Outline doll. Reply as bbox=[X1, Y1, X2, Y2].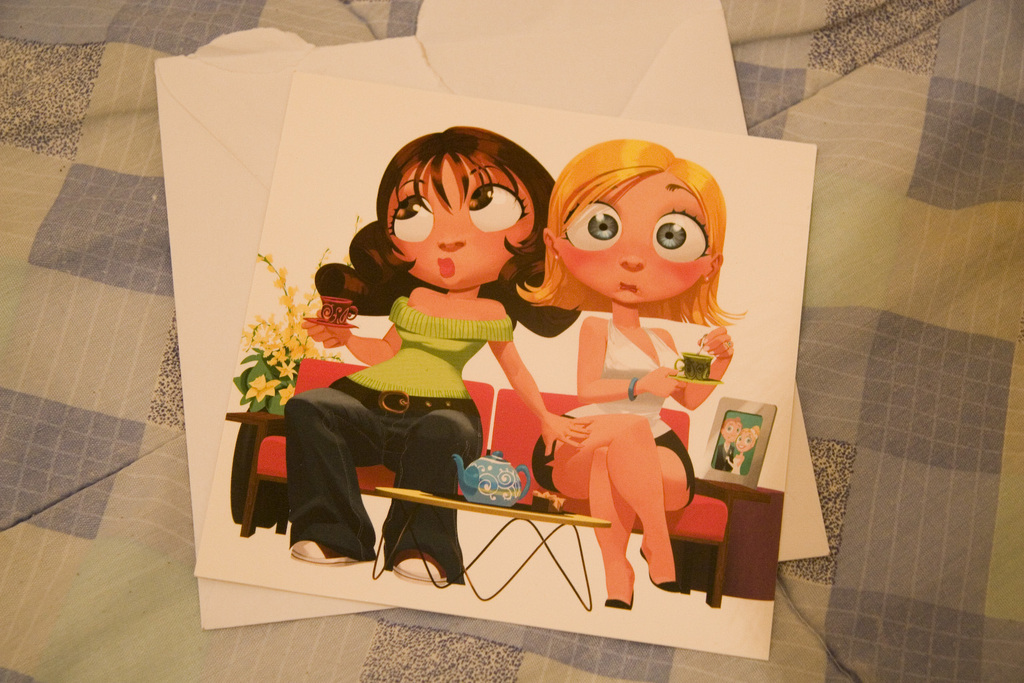
bbox=[705, 398, 767, 470].
